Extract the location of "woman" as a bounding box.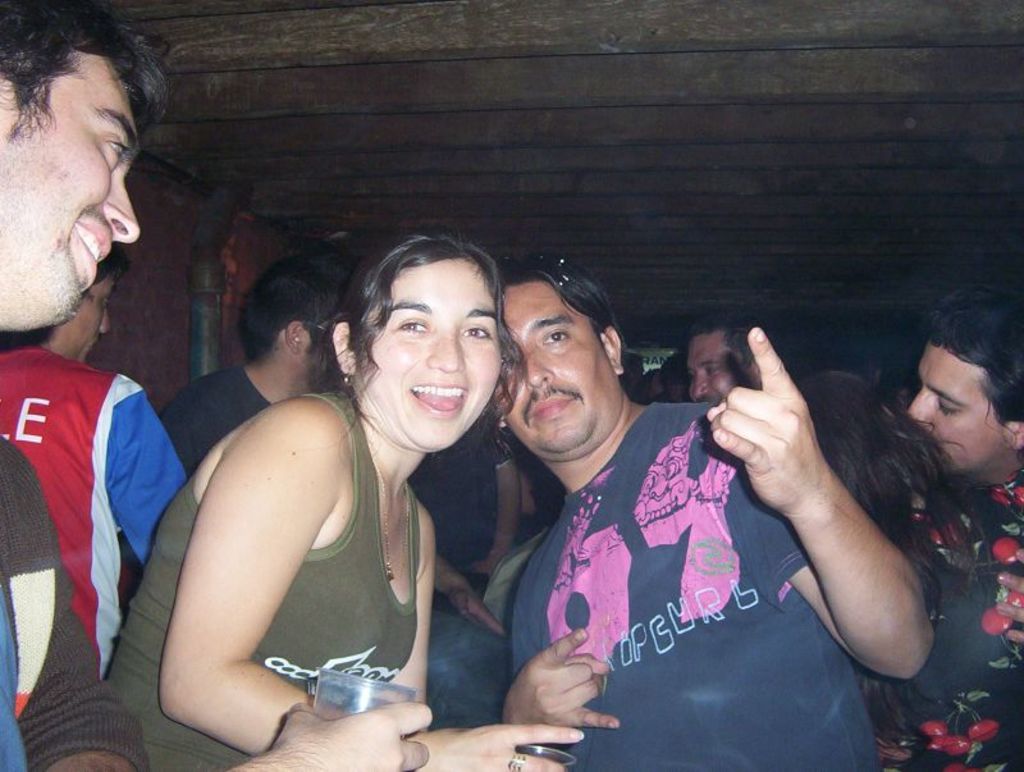
locate(132, 234, 509, 745).
